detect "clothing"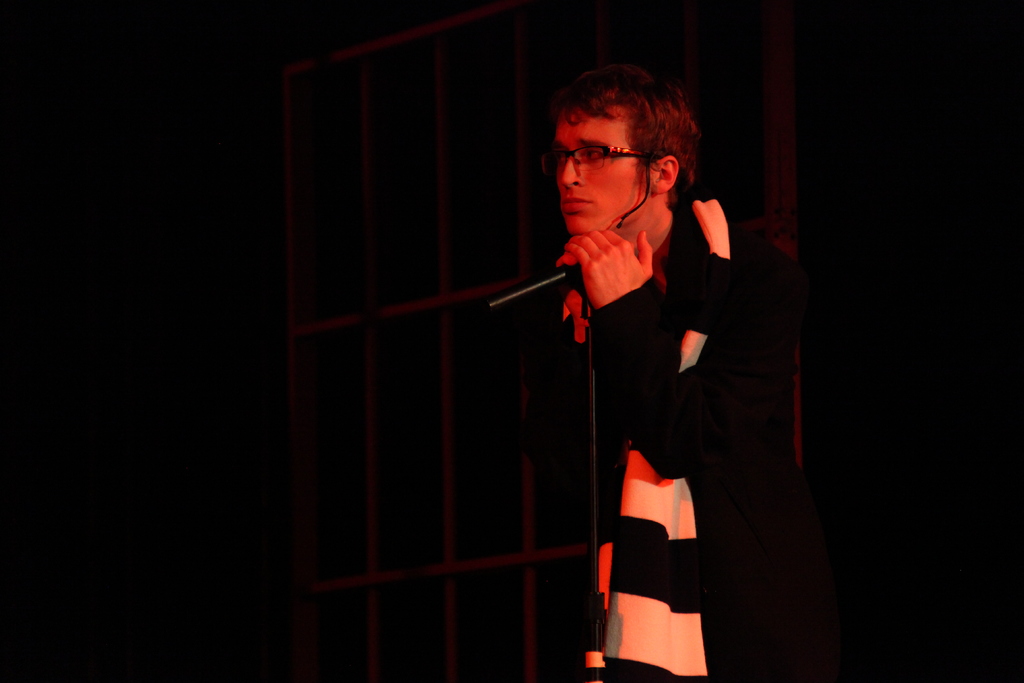
BBox(520, 147, 817, 641)
